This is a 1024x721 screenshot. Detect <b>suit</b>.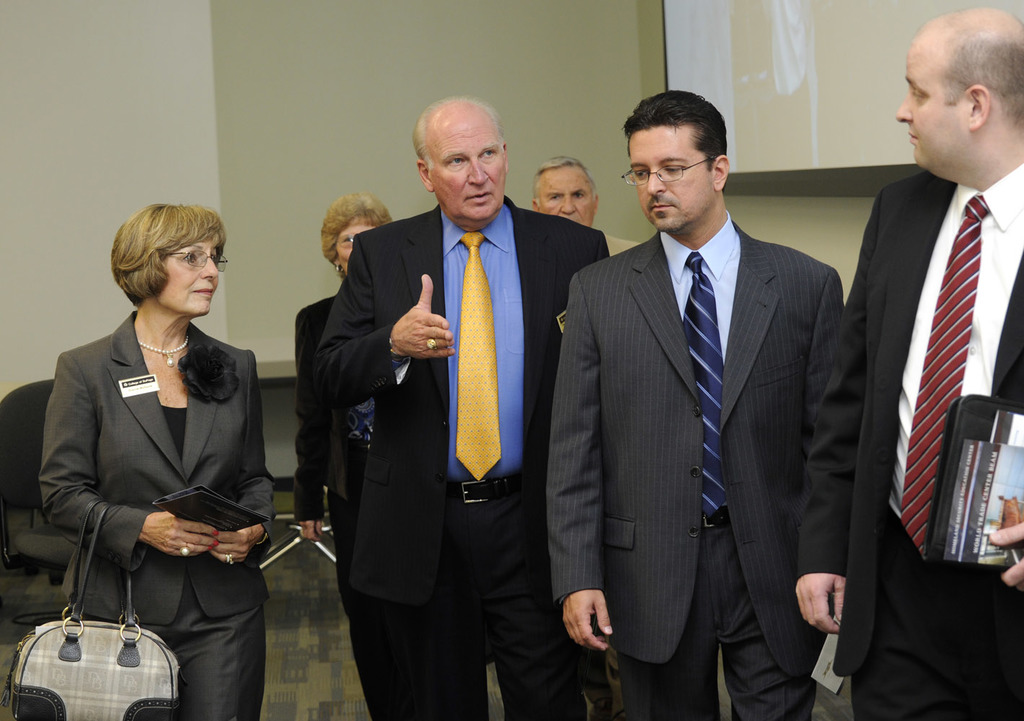
x1=37 y1=308 x2=275 y2=720.
